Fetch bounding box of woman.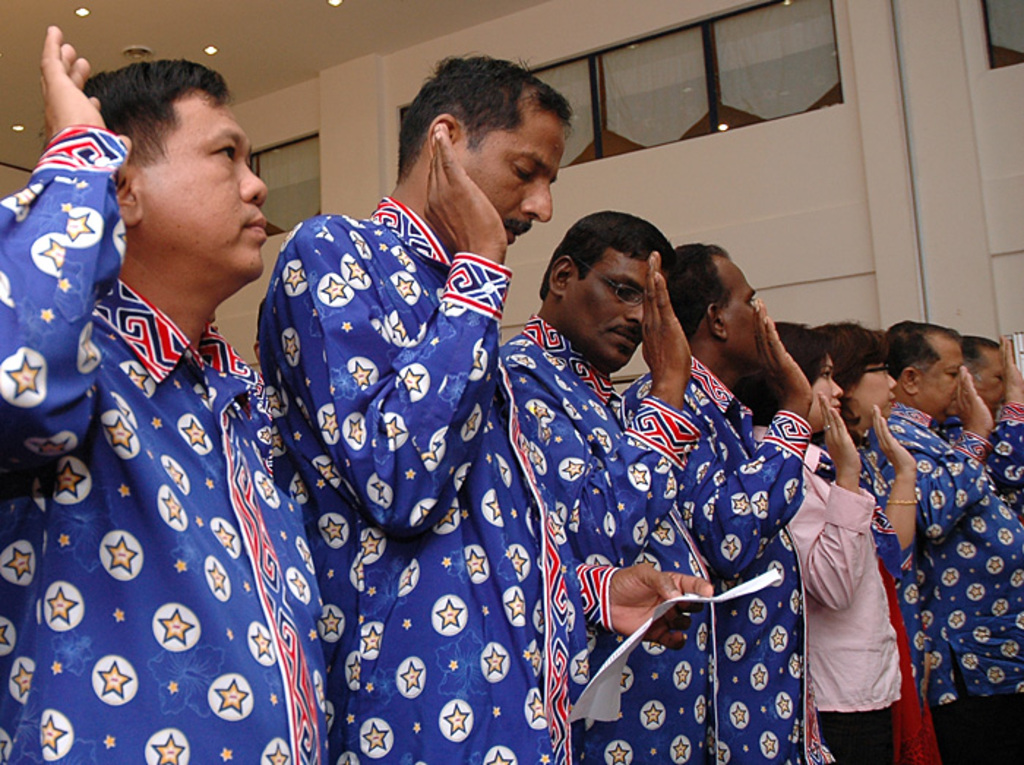
Bbox: box(774, 317, 908, 764).
